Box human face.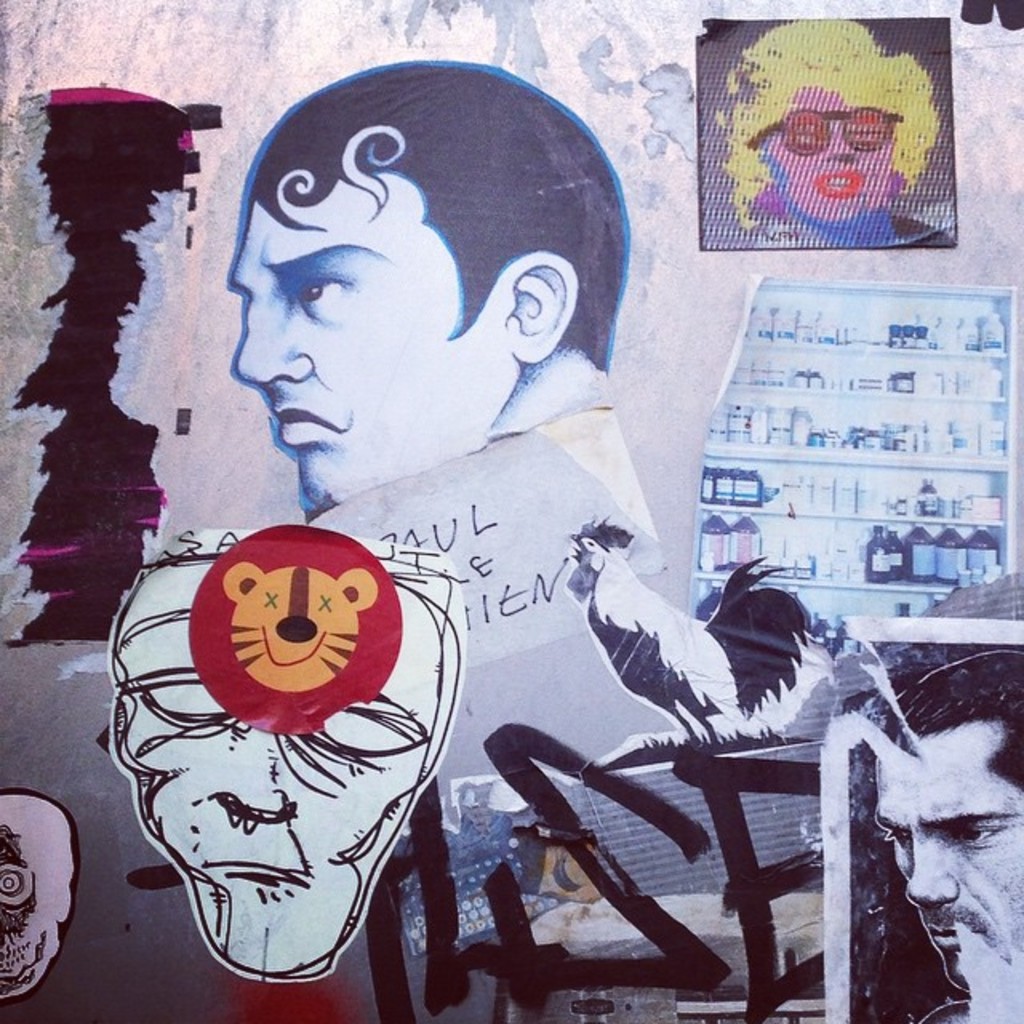
<bbox>877, 725, 1022, 987</bbox>.
